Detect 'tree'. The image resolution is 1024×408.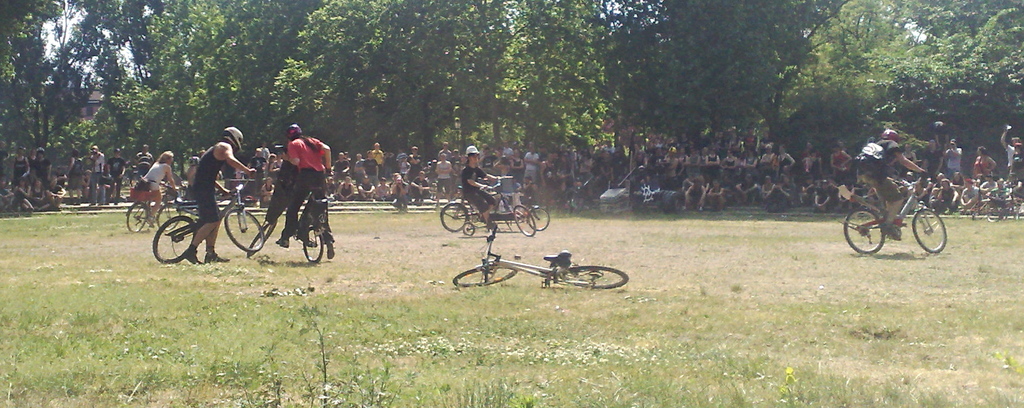
(x1=758, y1=0, x2=982, y2=219).
